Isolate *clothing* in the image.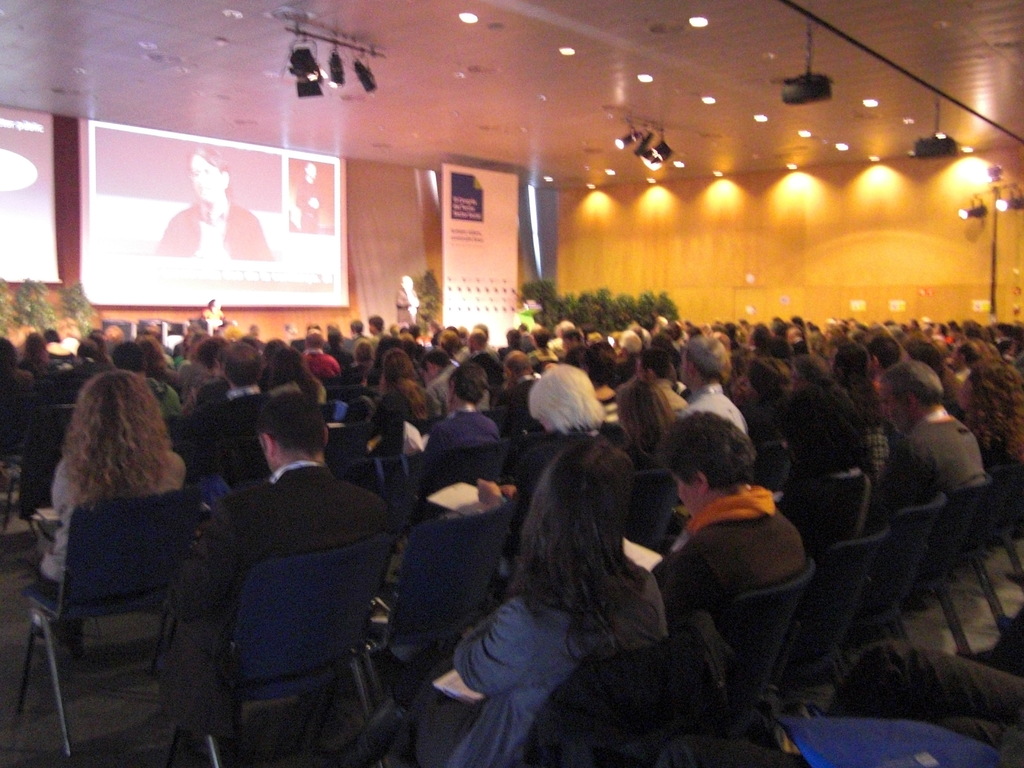
Isolated region: <bbox>659, 385, 745, 446</bbox>.
